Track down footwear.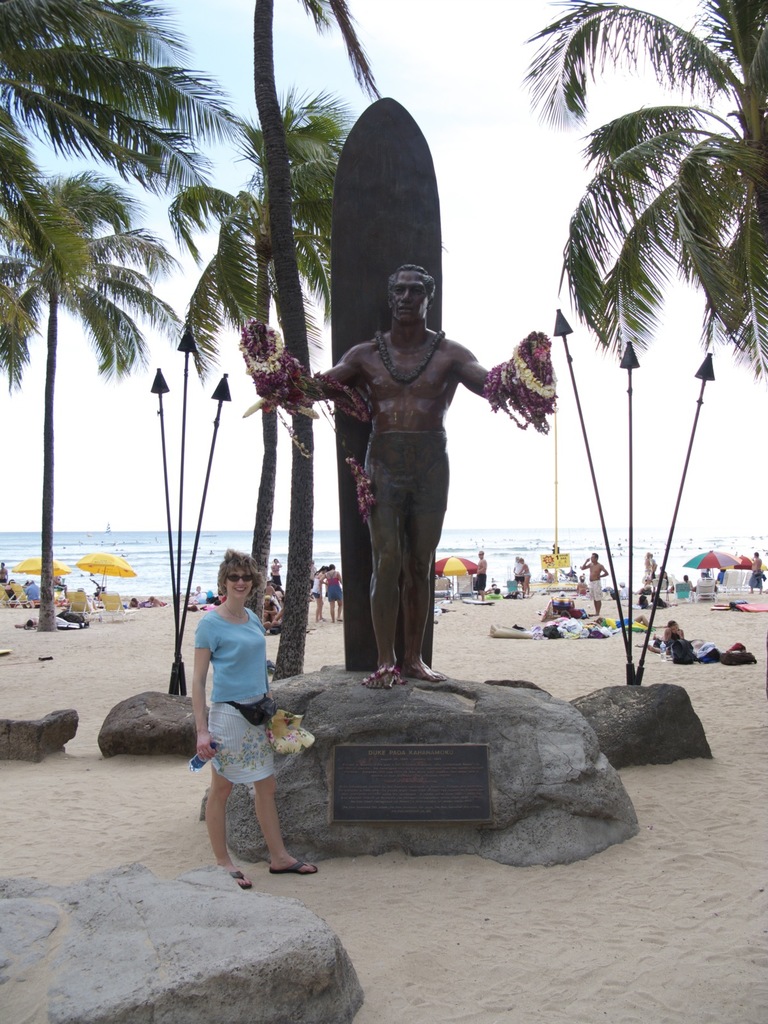
Tracked to bbox(265, 850, 321, 876).
